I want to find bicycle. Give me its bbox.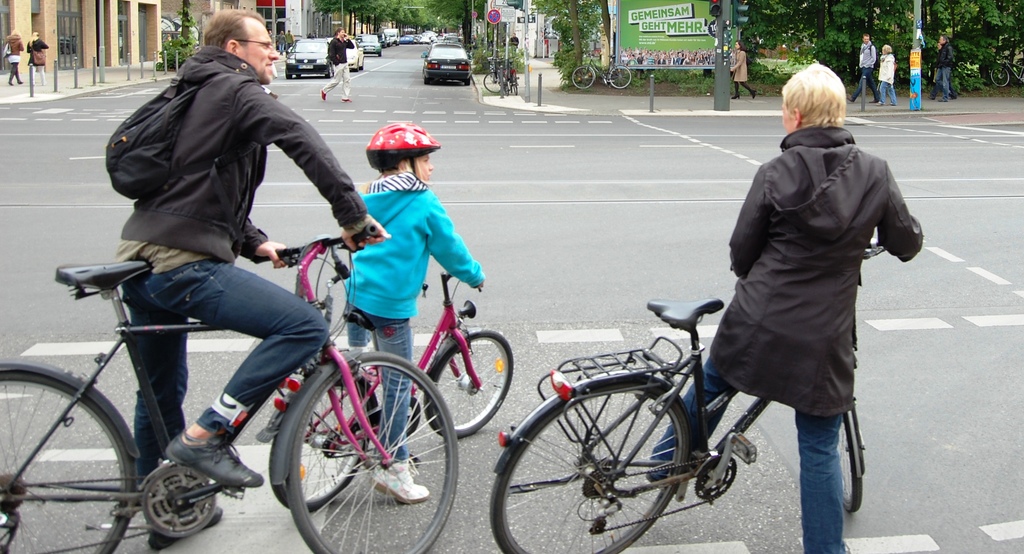
crop(570, 52, 633, 89).
